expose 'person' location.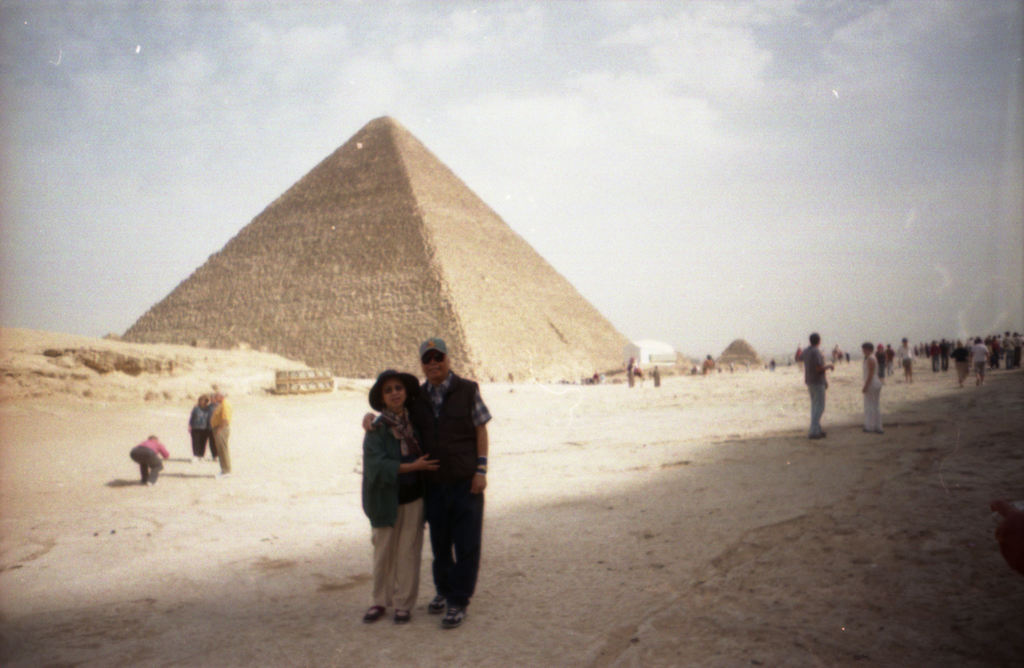
Exposed at 188 393 214 466.
